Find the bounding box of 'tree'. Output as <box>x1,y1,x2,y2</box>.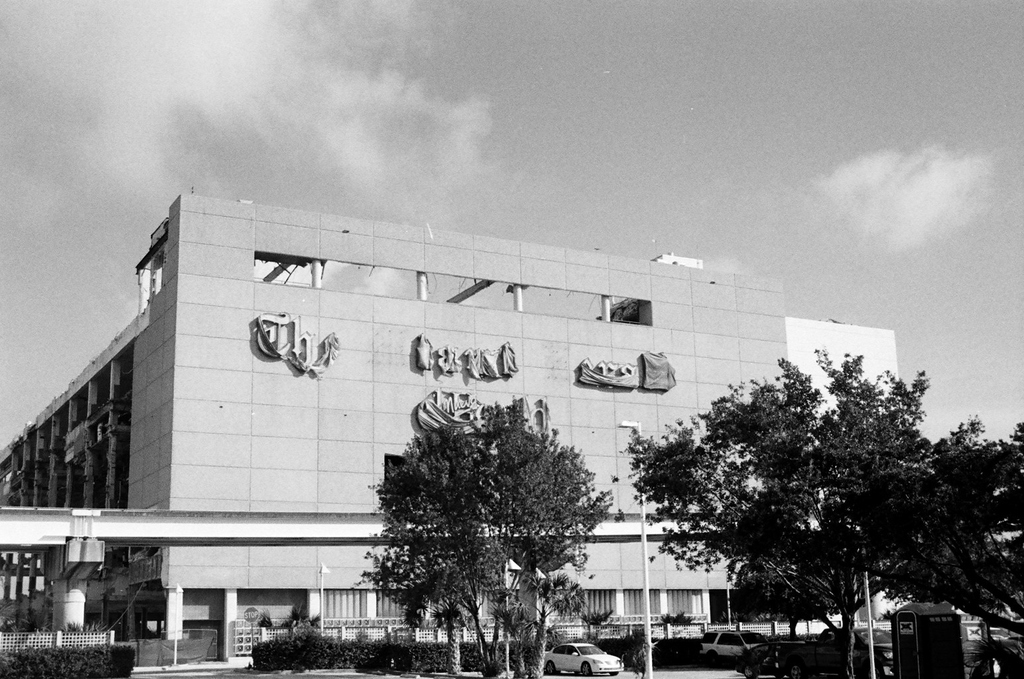
<box>358,373,618,652</box>.
